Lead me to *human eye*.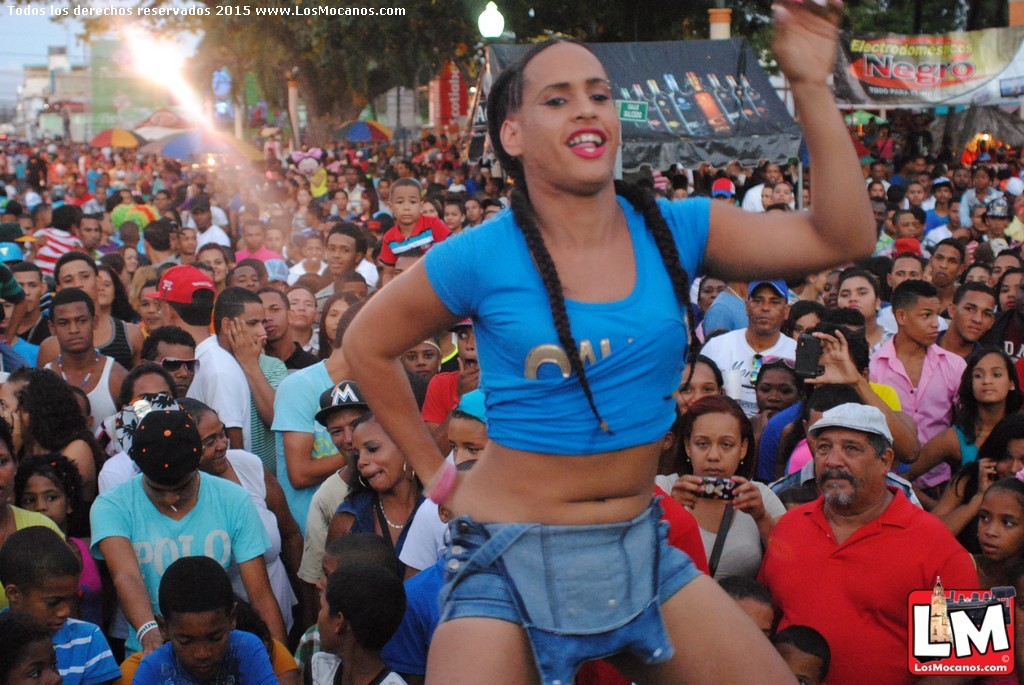
Lead to {"x1": 719, "y1": 439, "x2": 734, "y2": 452}.
